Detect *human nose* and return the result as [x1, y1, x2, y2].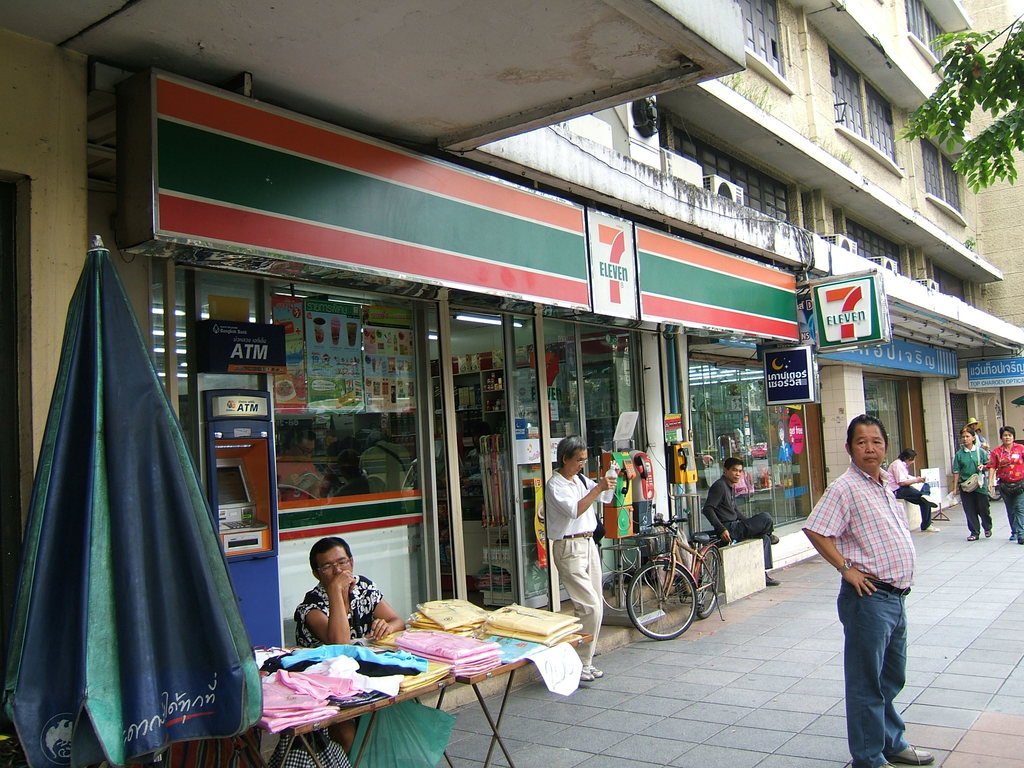
[735, 468, 739, 477].
